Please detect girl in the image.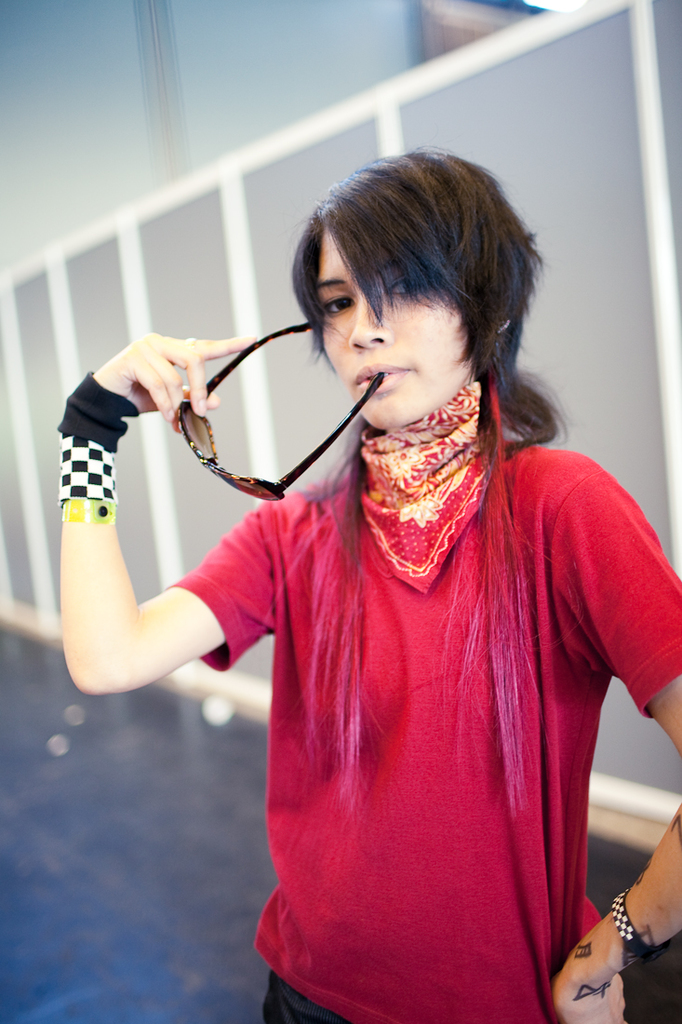
x1=57 y1=125 x2=681 y2=1023.
